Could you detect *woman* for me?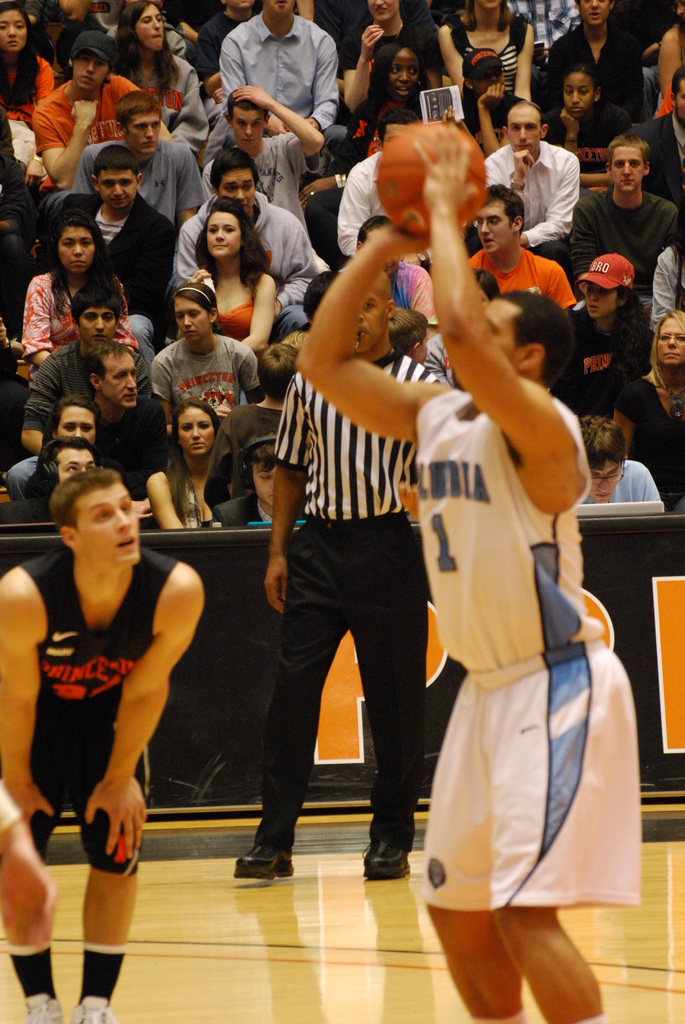
Detection result: 107, 0, 210, 157.
